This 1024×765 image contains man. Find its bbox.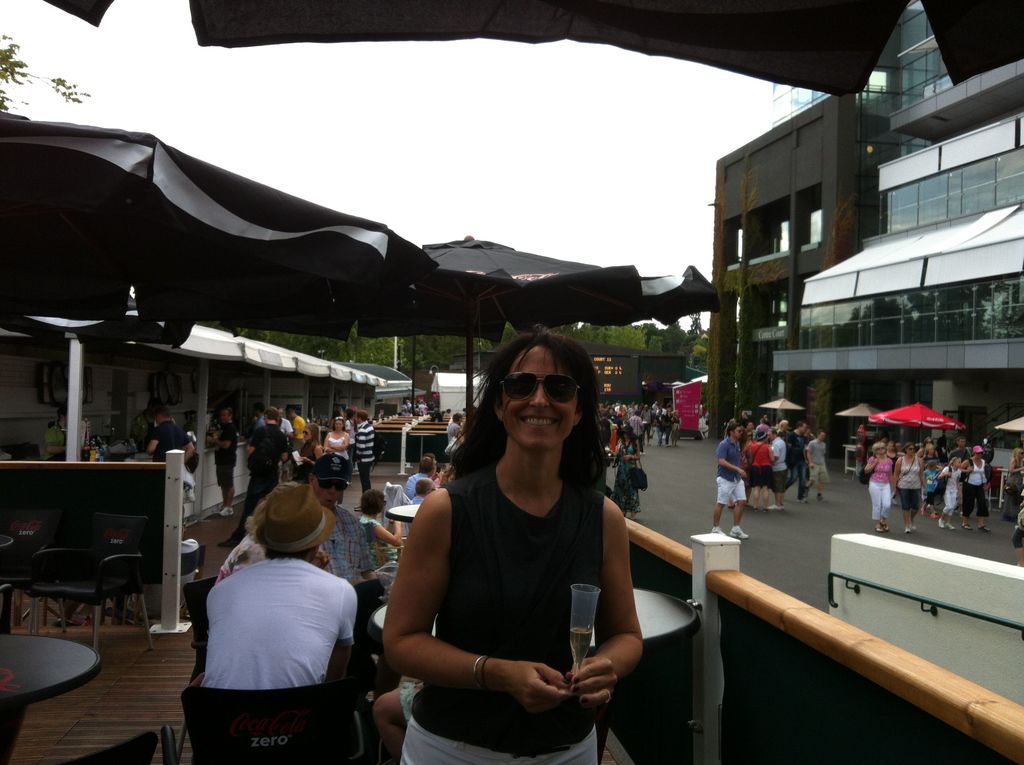
303, 455, 385, 708.
